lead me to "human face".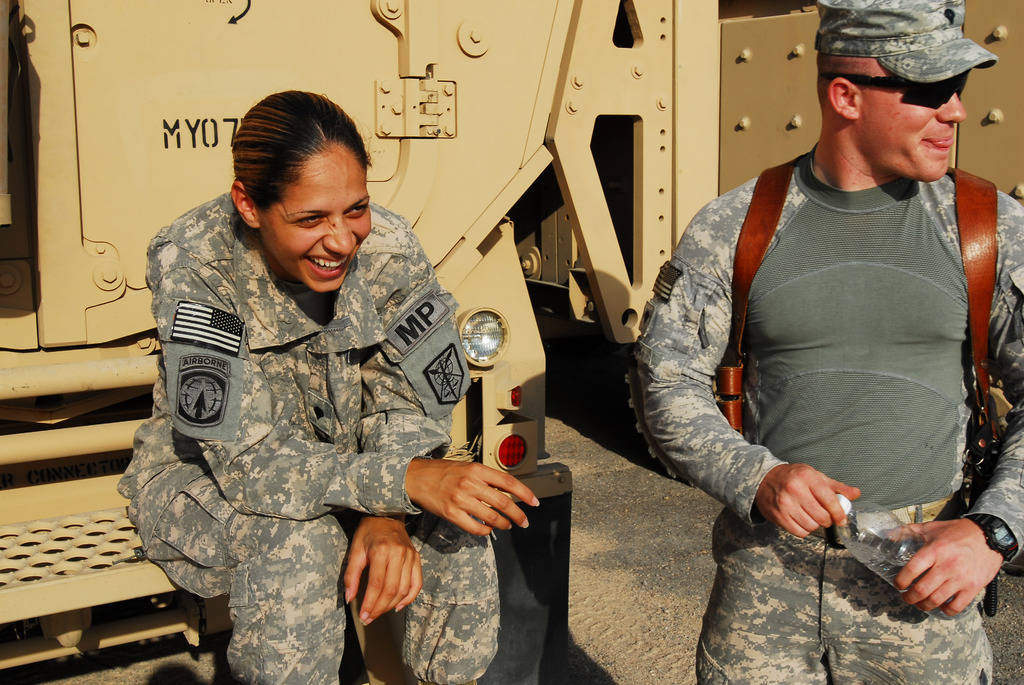
Lead to rect(265, 152, 370, 291).
